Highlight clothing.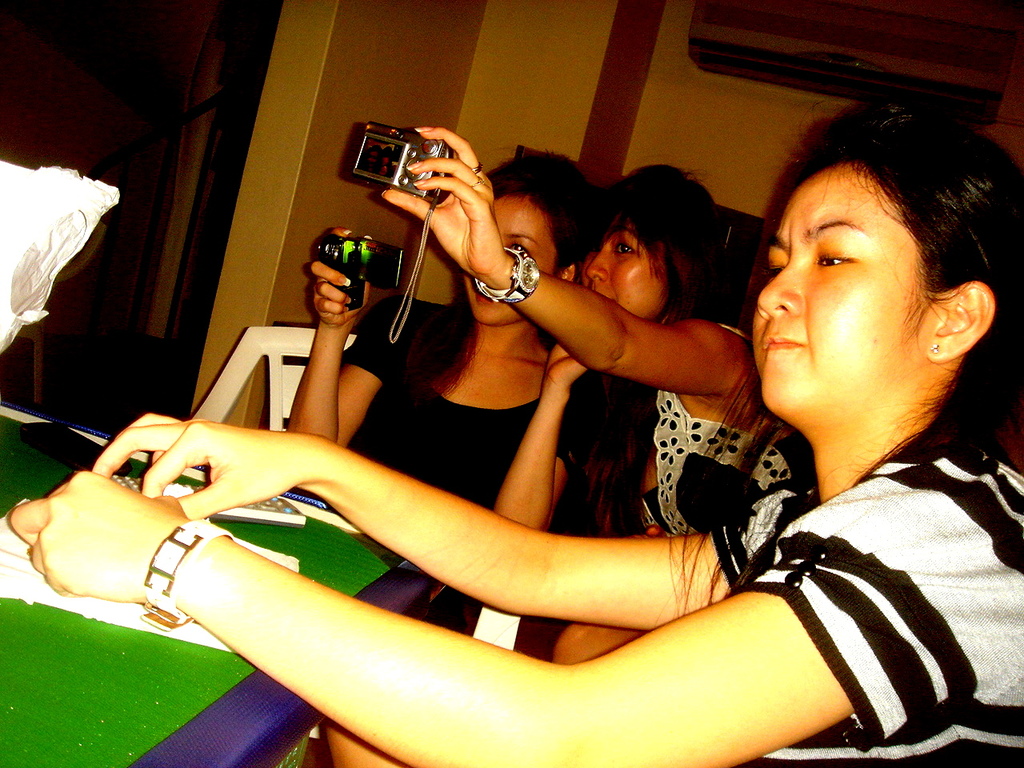
Highlighted region: BBox(710, 423, 1023, 767).
